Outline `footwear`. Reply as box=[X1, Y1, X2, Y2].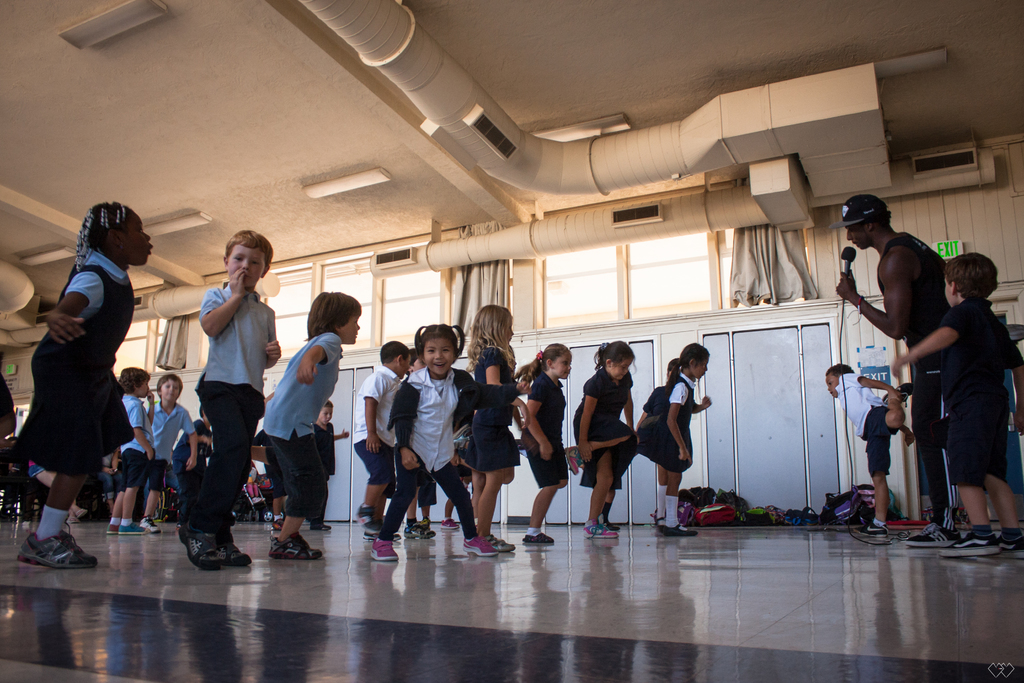
box=[370, 536, 396, 559].
